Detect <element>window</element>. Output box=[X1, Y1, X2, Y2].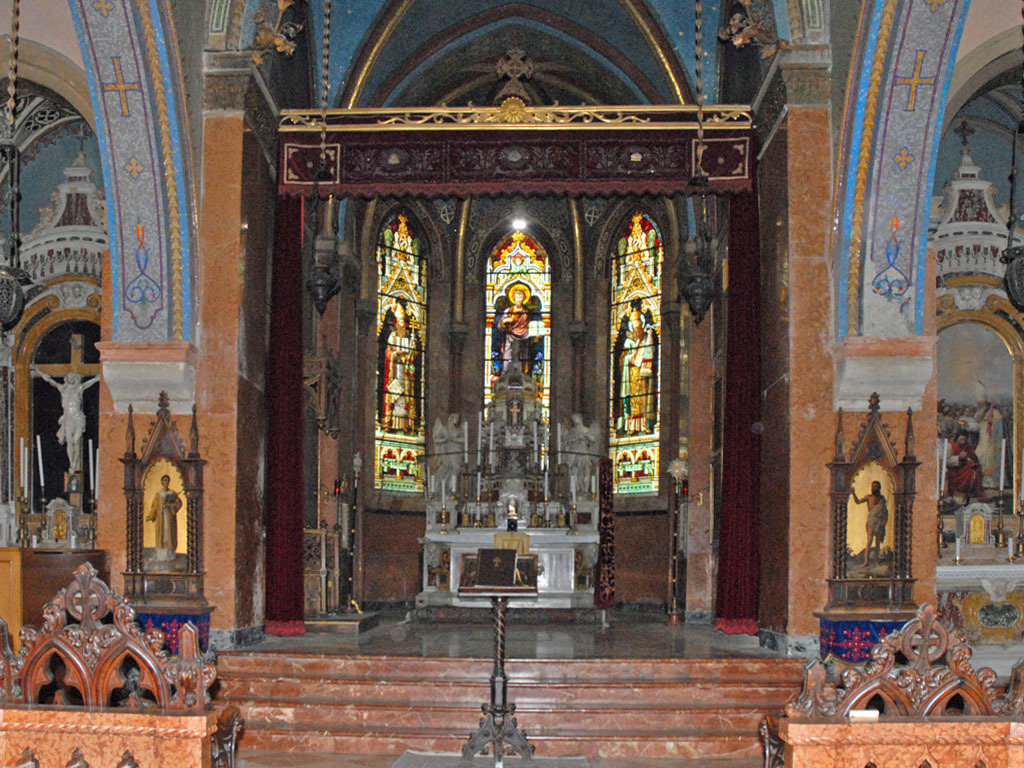
box=[375, 204, 435, 493].
